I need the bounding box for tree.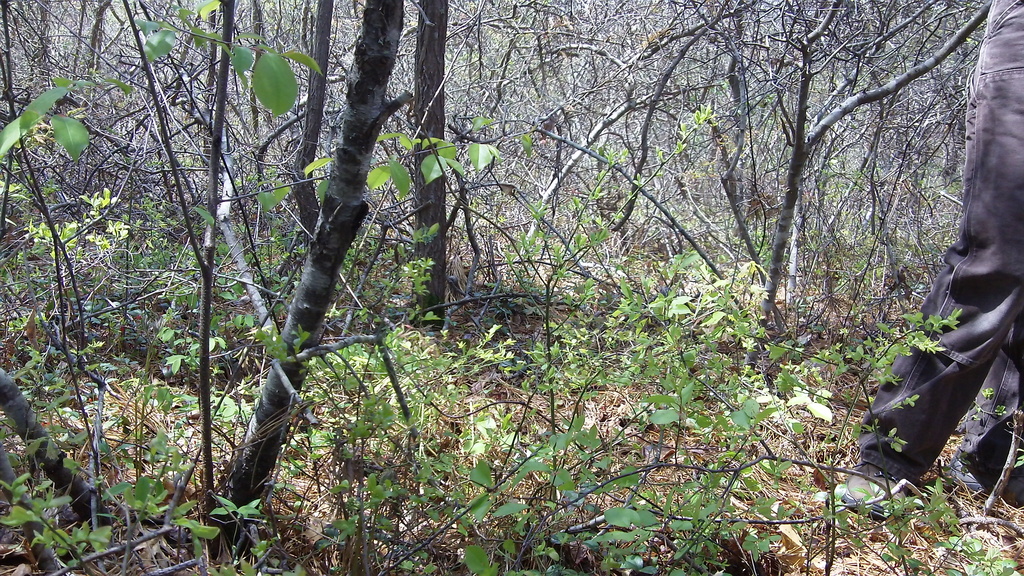
Here it is: 748/29/957/368.
